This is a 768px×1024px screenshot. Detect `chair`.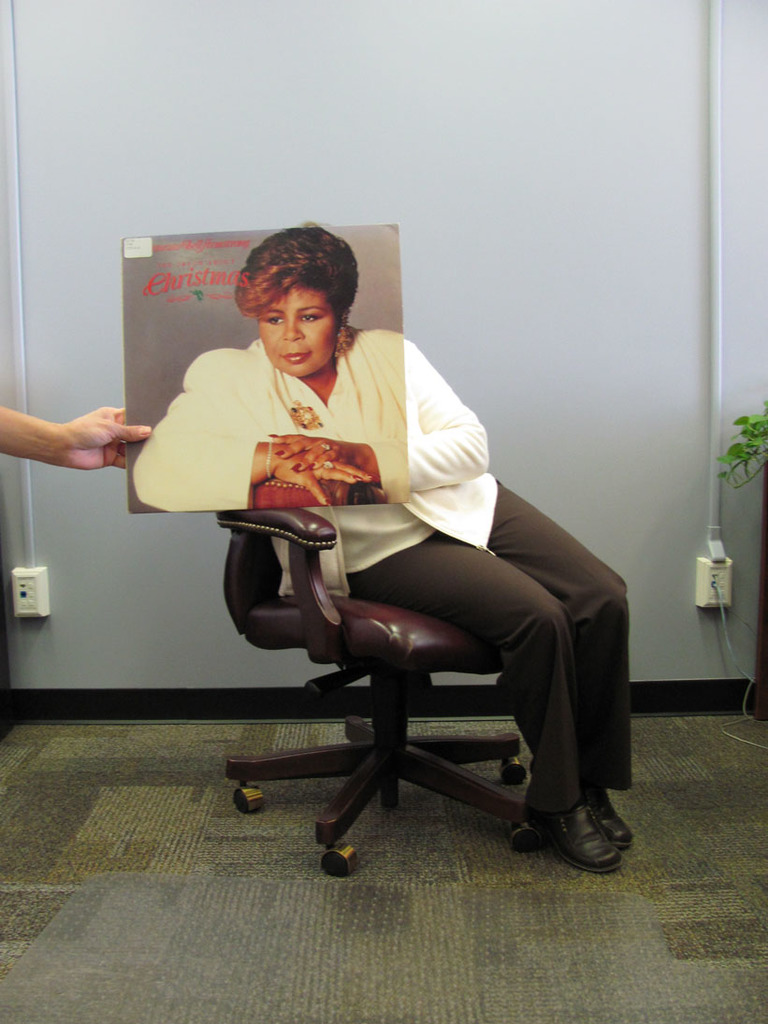
[left=194, top=444, right=629, bottom=880].
